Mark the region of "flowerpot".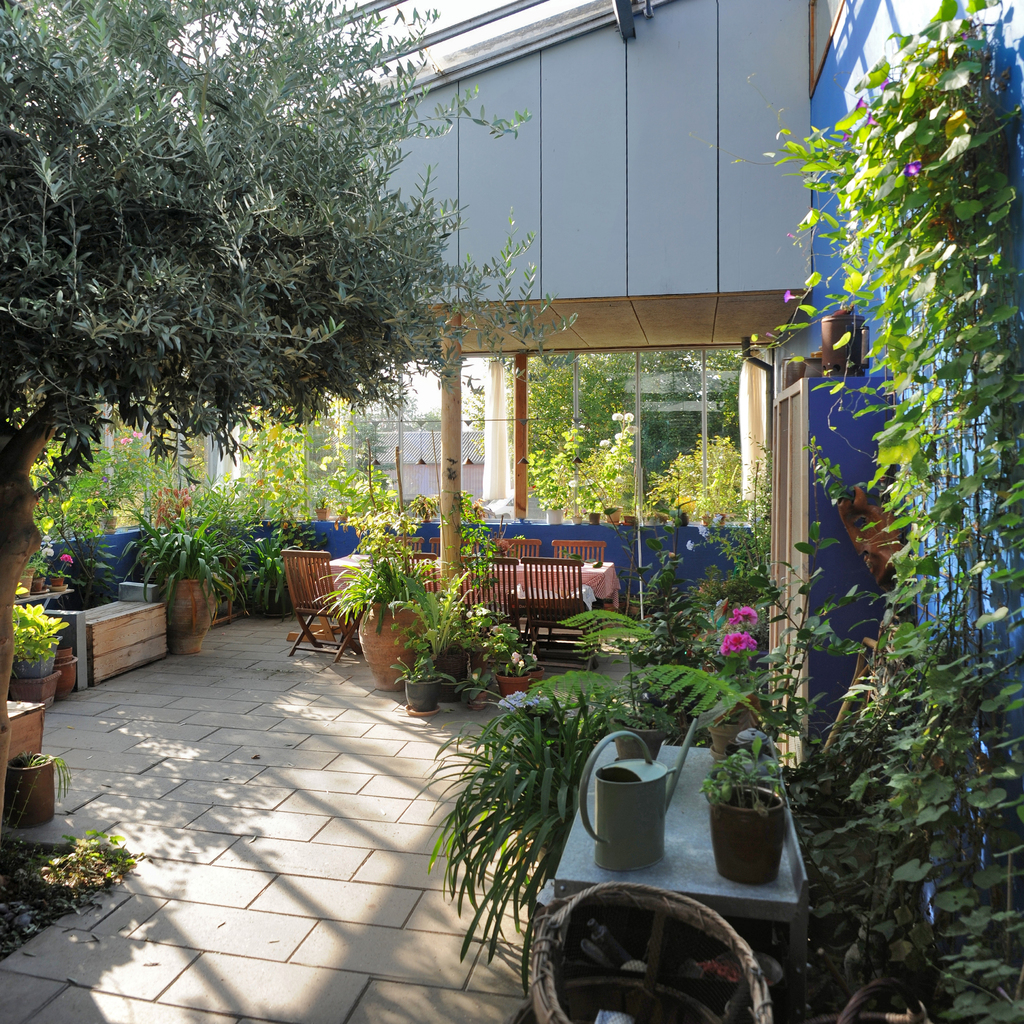
Region: locate(354, 597, 426, 691).
